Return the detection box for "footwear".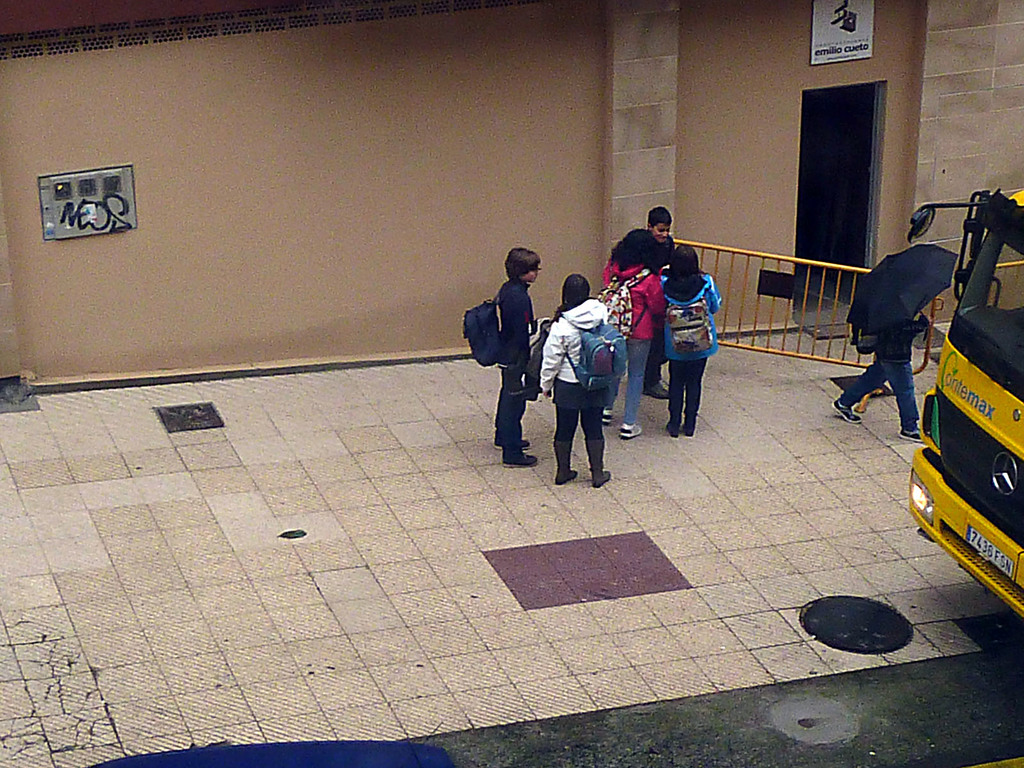
x1=668, y1=420, x2=680, y2=438.
